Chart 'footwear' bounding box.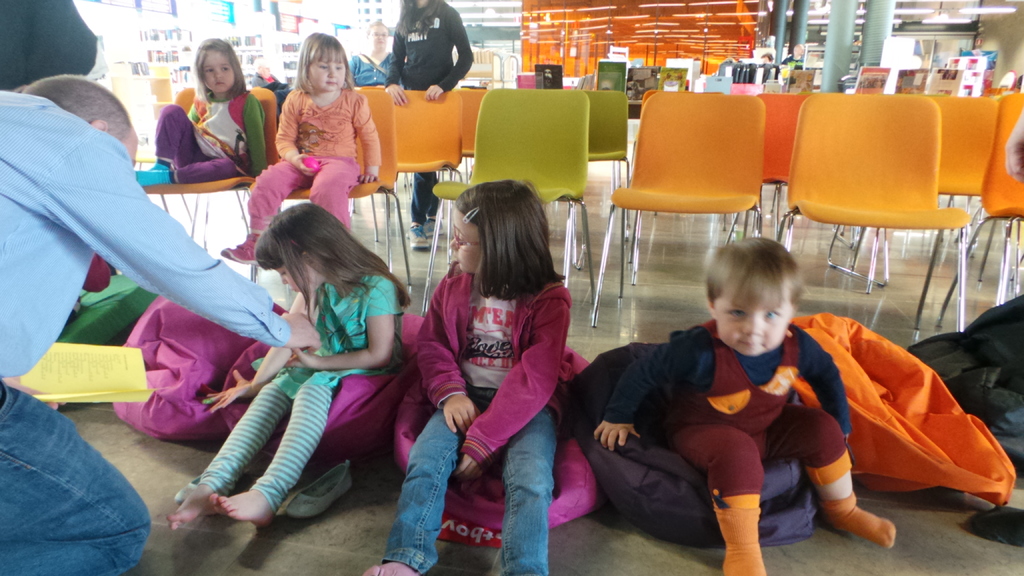
Charted: detection(214, 232, 259, 264).
